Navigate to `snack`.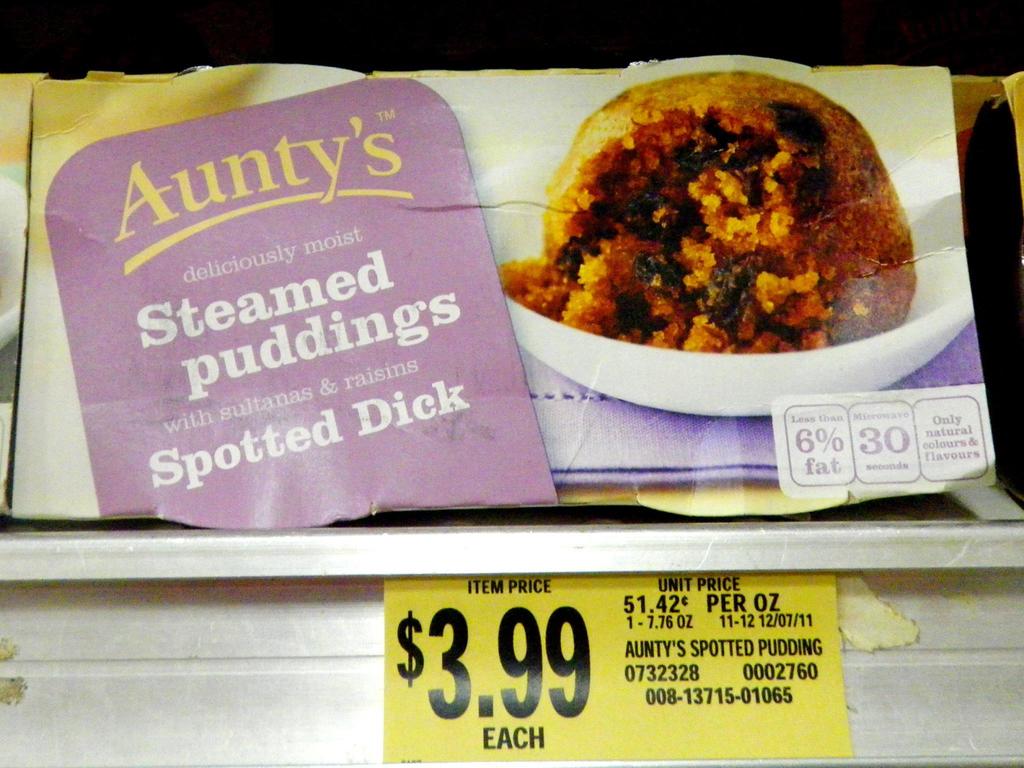
Navigation target: box=[488, 77, 938, 352].
